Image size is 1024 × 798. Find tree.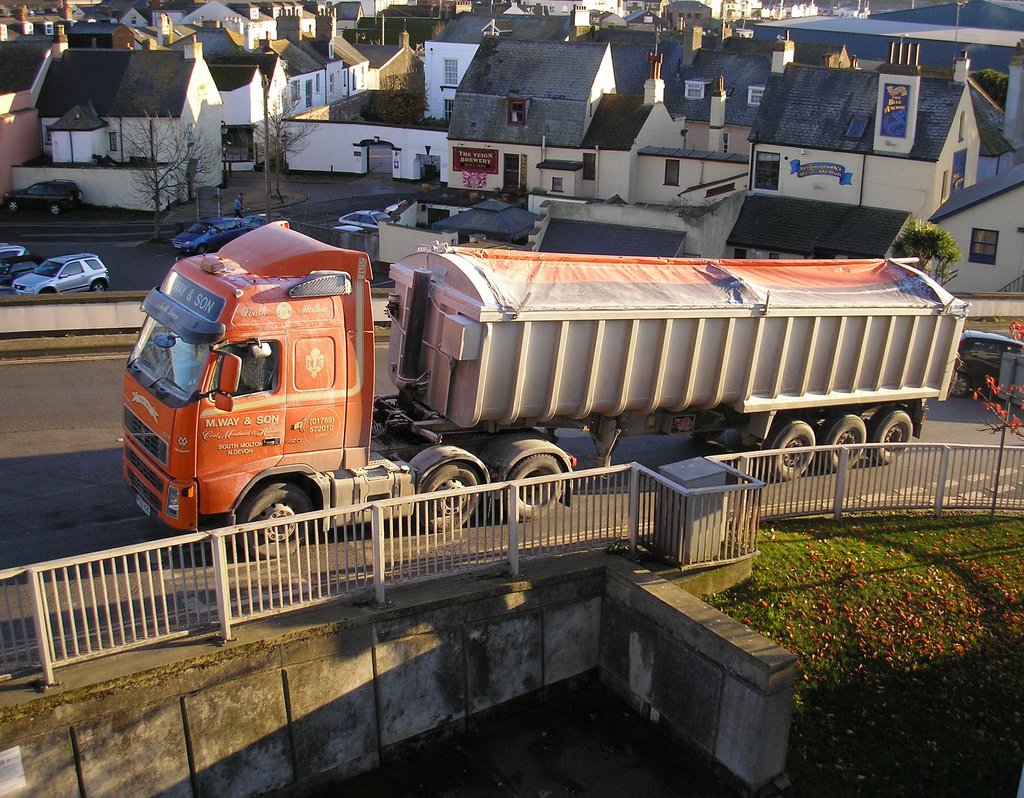
(x1=106, y1=102, x2=212, y2=240).
